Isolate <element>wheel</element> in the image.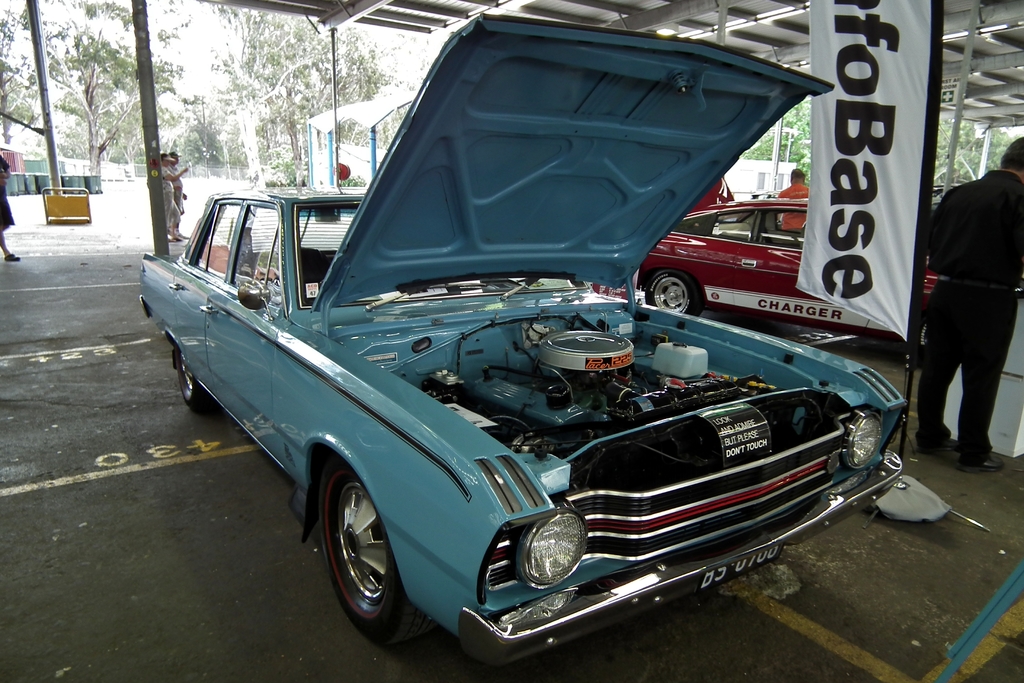
Isolated region: 647, 270, 705, 315.
